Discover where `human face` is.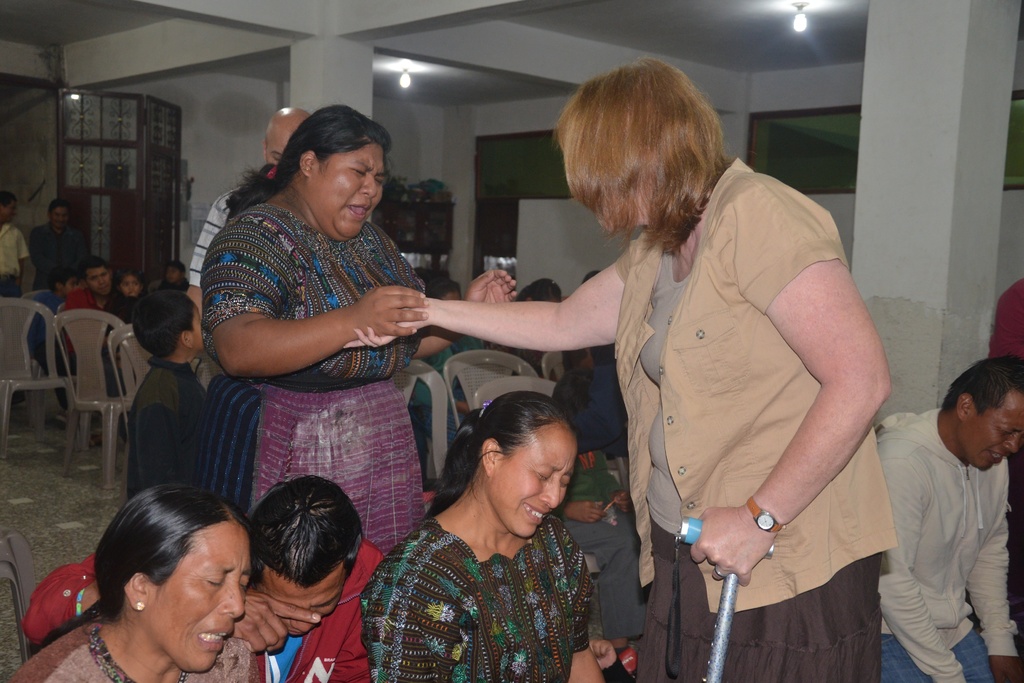
Discovered at left=312, top=136, right=383, bottom=240.
